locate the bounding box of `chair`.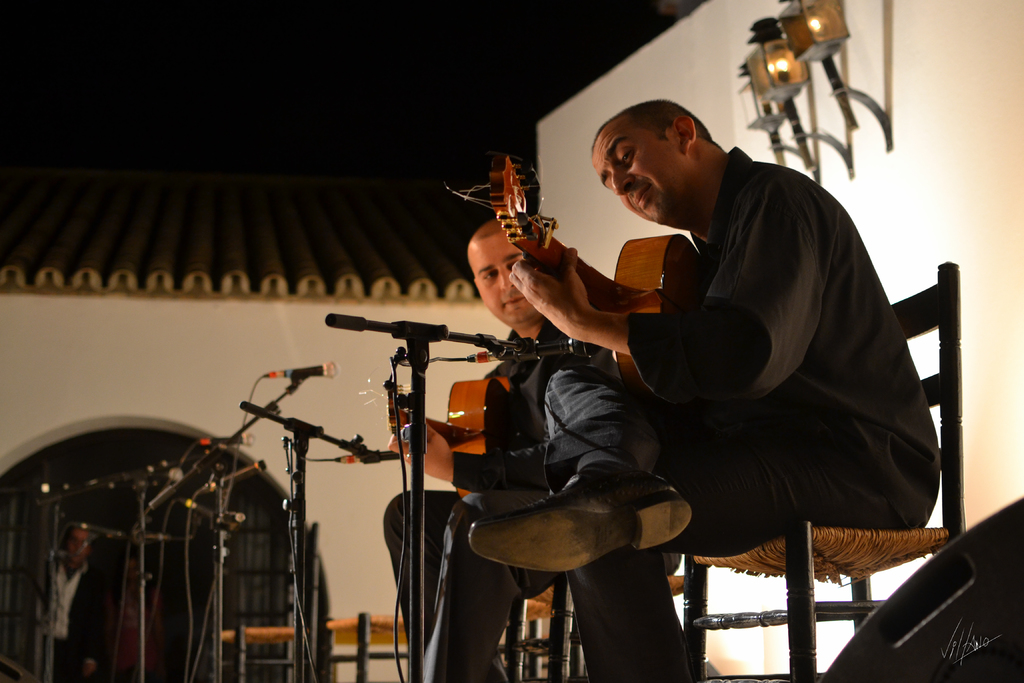
Bounding box: bbox=(319, 607, 414, 682).
